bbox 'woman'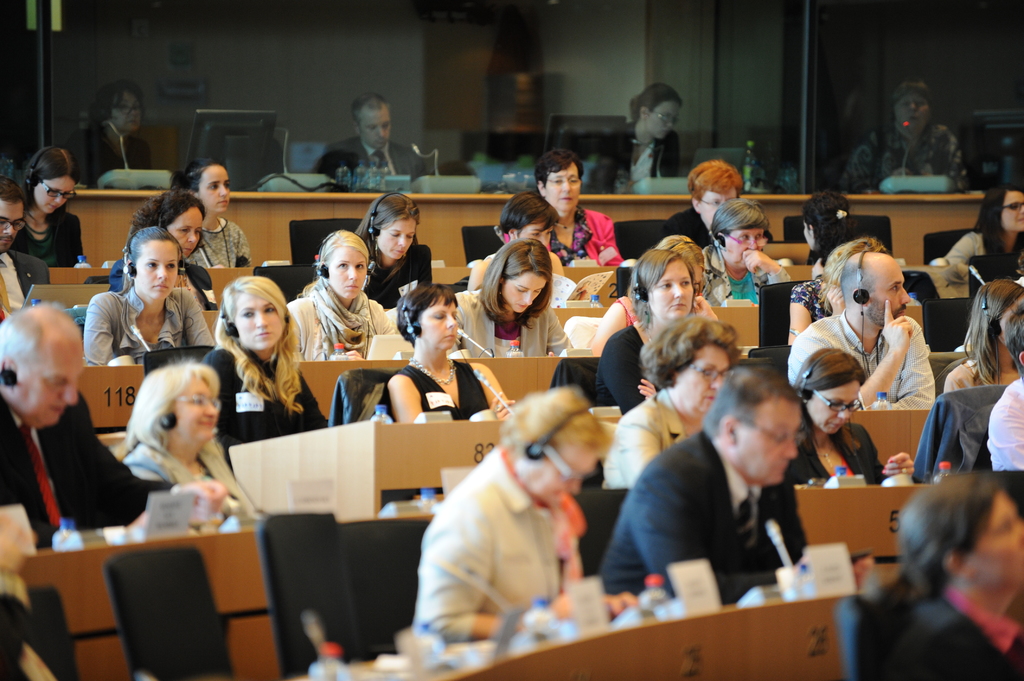
bbox(82, 228, 212, 367)
